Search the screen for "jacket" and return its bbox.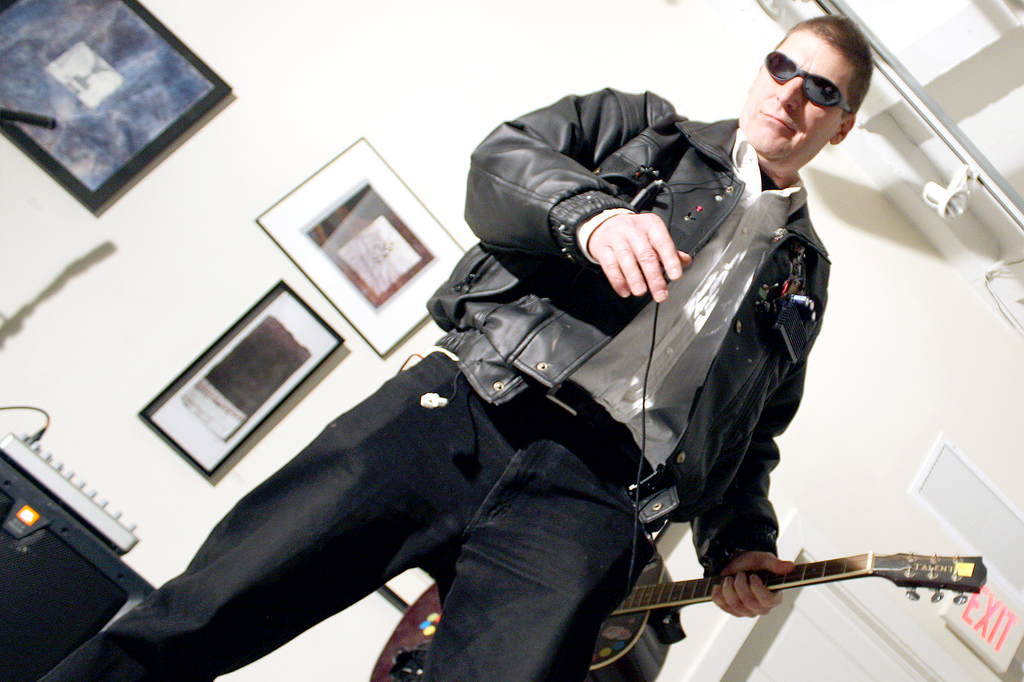
Found: 427:91:778:578.
